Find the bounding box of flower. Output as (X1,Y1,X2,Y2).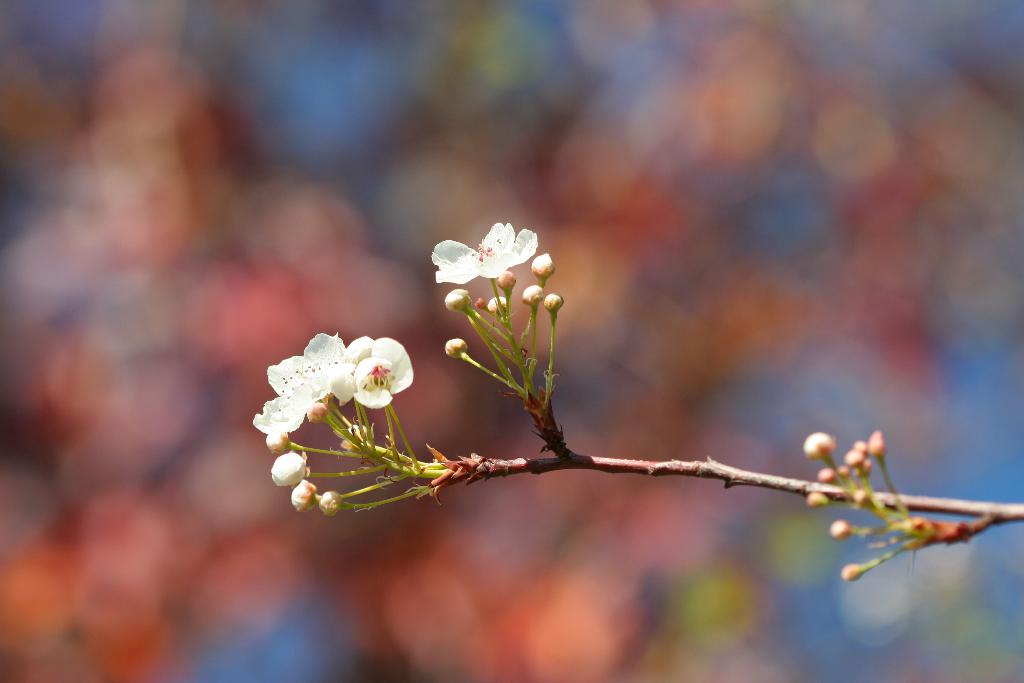
(532,251,556,276).
